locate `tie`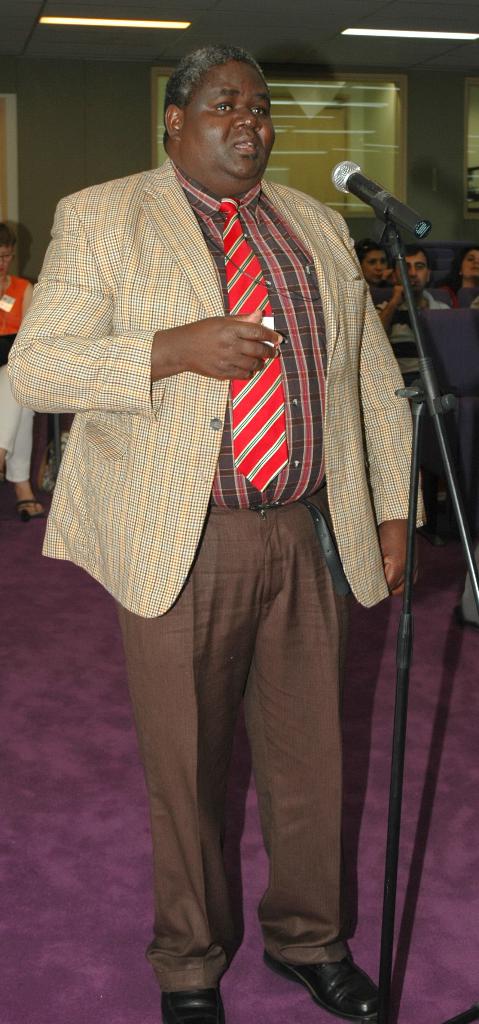
<bbox>216, 199, 295, 494</bbox>
